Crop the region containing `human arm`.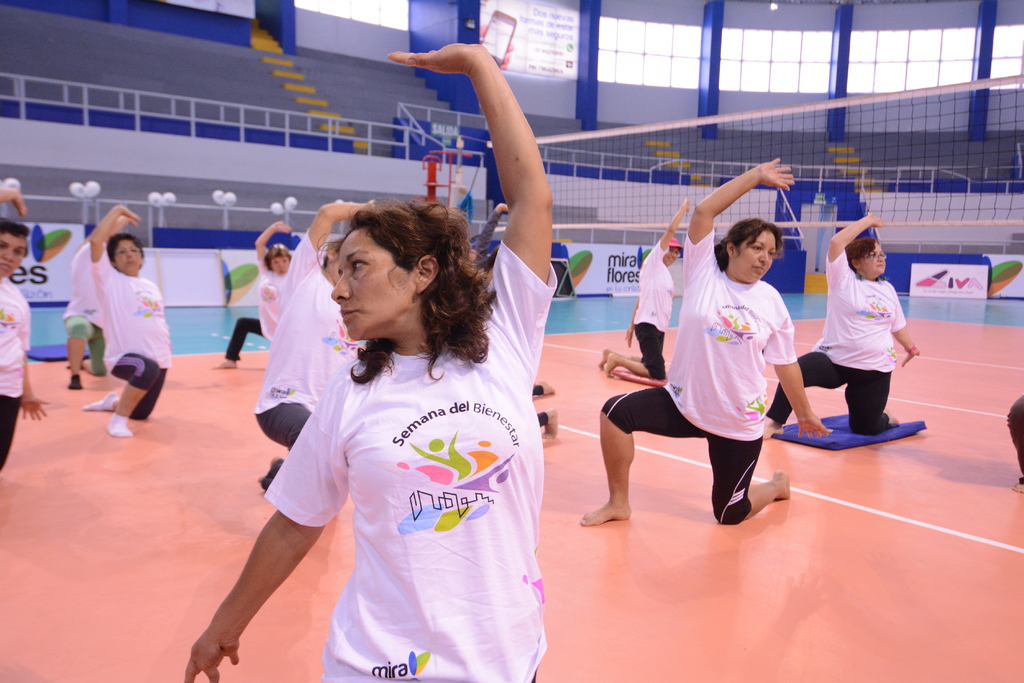
Crop region: rect(682, 155, 796, 277).
